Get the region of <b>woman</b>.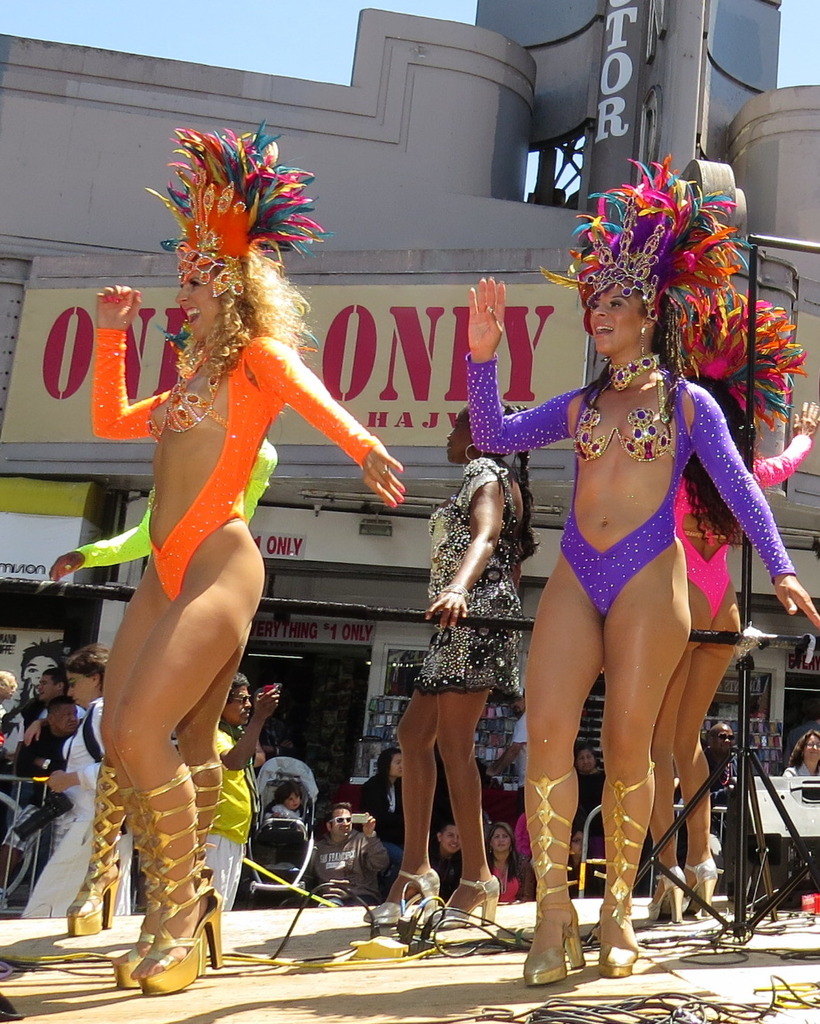
box(649, 376, 819, 931).
